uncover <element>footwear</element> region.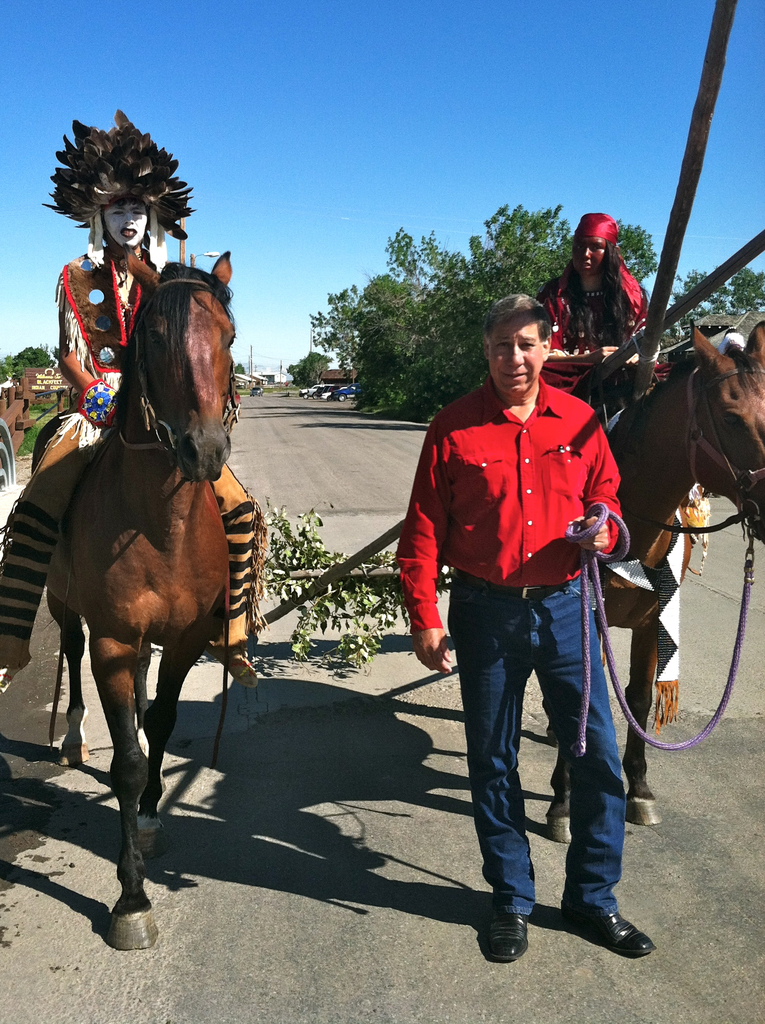
Uncovered: 0, 638, 31, 691.
